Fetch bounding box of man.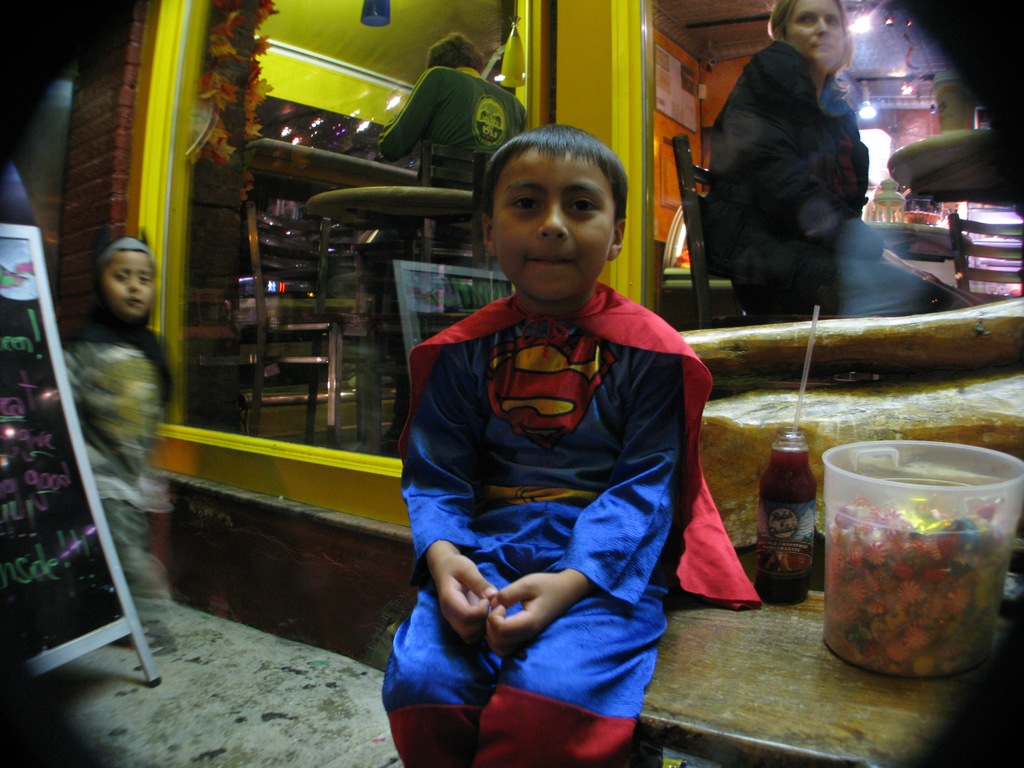
Bbox: left=377, top=32, right=526, bottom=185.
